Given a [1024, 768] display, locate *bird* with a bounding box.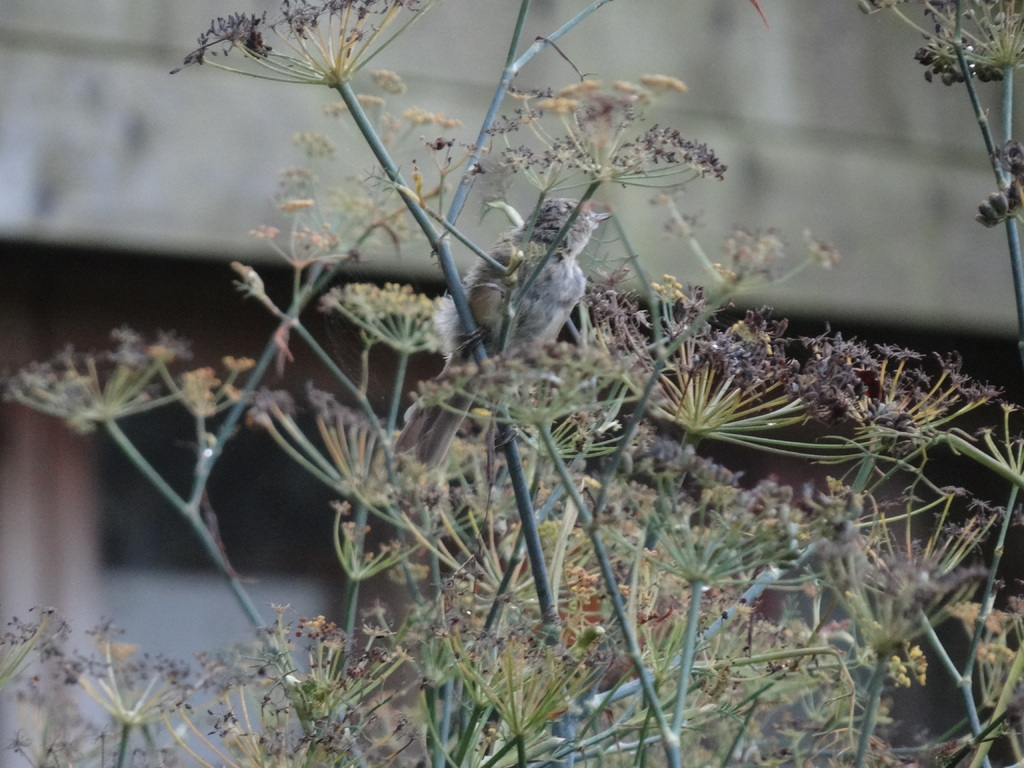
Located: bbox=[467, 185, 629, 359].
